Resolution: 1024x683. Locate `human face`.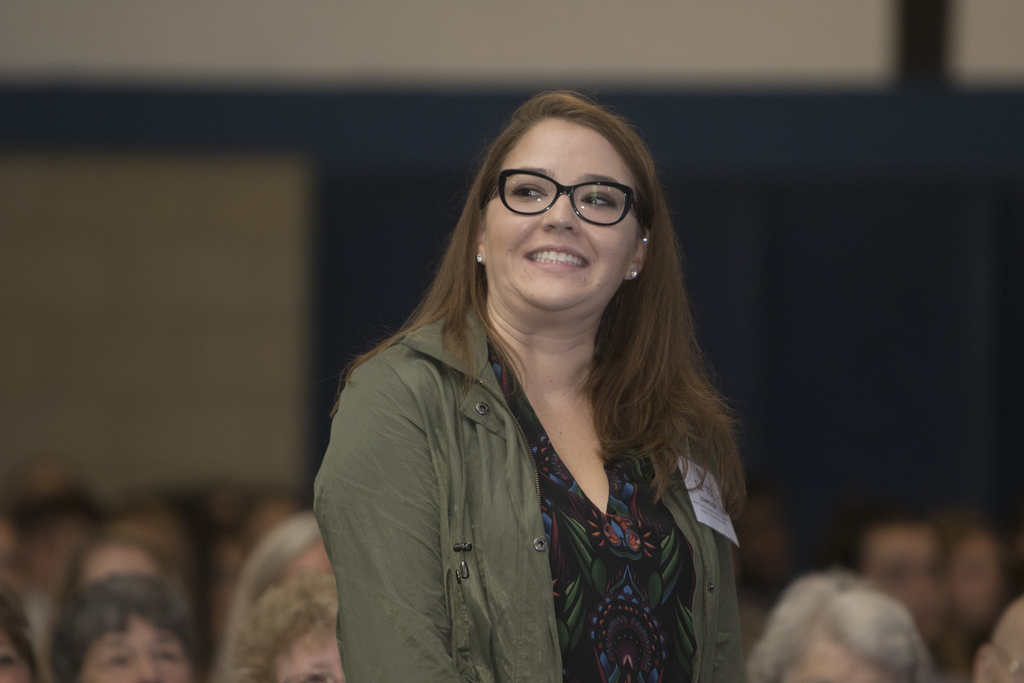
[0,633,28,682].
